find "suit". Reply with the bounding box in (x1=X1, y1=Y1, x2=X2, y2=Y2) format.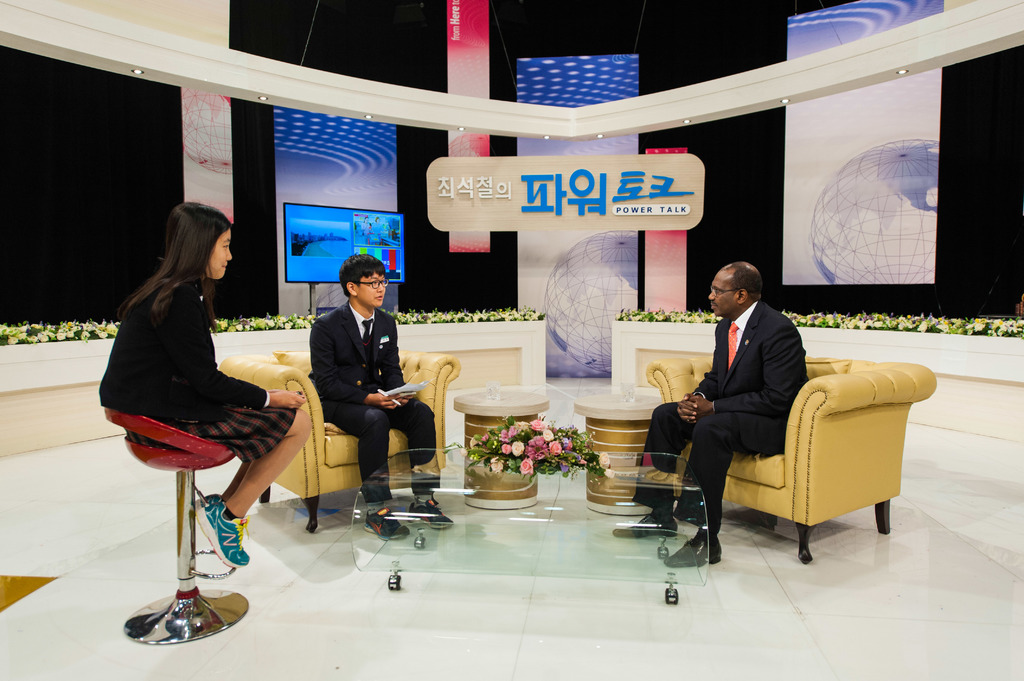
(x1=672, y1=264, x2=833, y2=550).
